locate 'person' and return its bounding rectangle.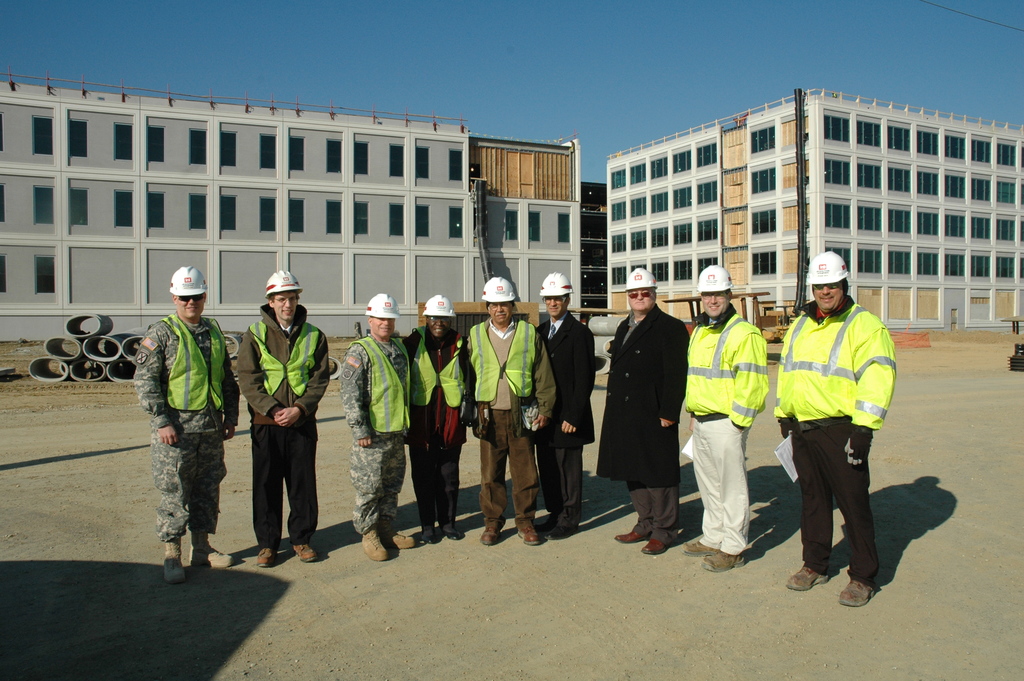
crop(340, 293, 412, 562).
